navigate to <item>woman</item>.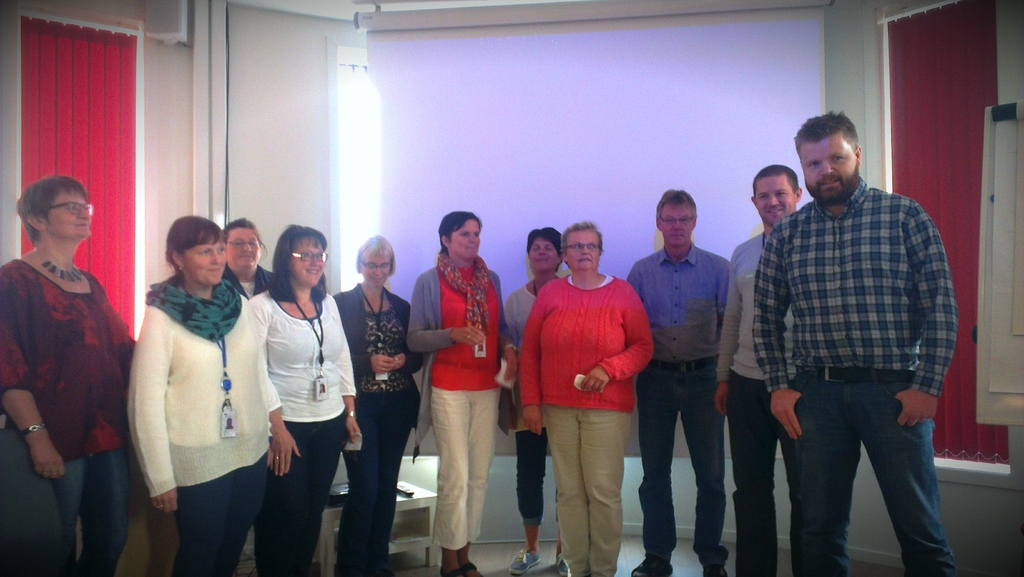
Navigation target: 9 155 128 564.
